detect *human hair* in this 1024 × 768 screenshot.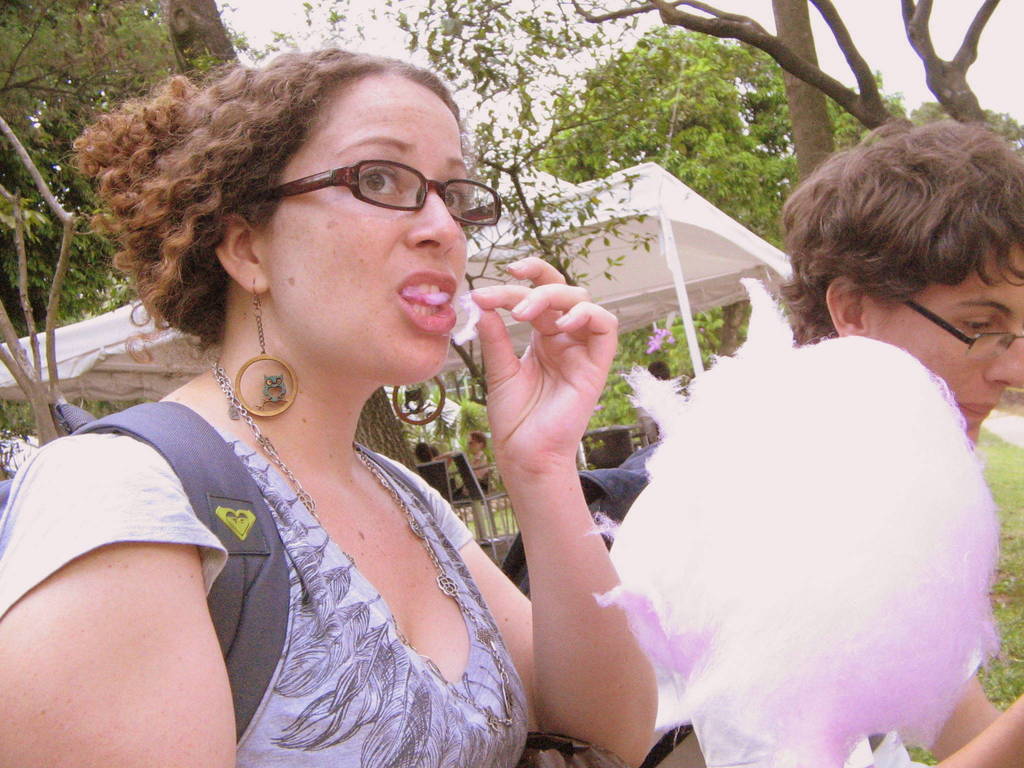
Detection: Rect(772, 113, 1023, 336).
